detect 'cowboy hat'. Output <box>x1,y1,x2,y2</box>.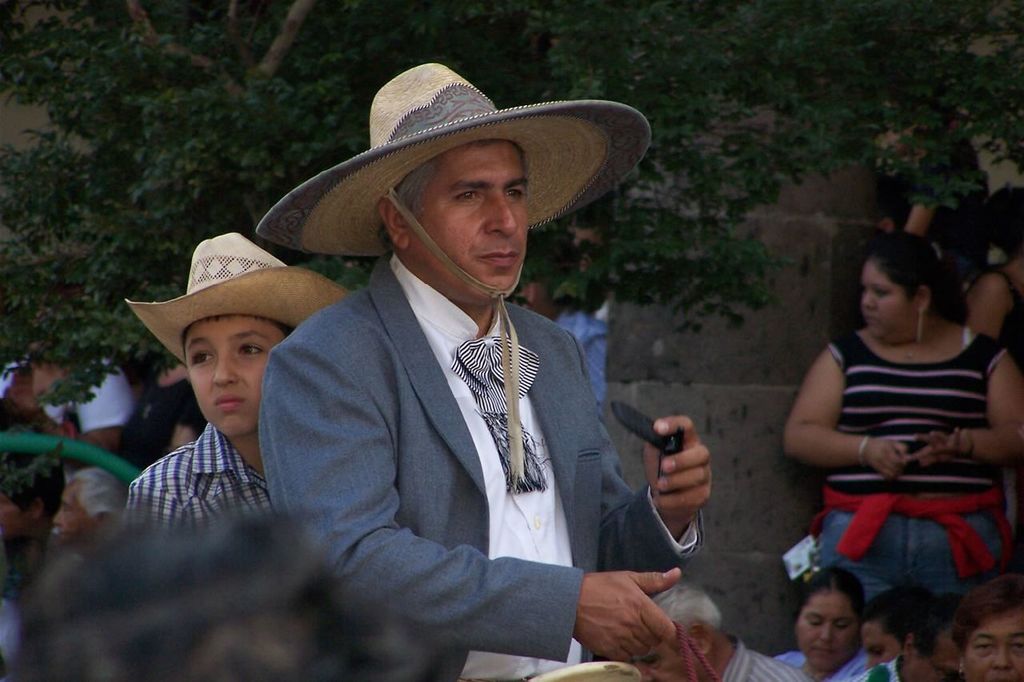
<box>256,56,658,481</box>.
